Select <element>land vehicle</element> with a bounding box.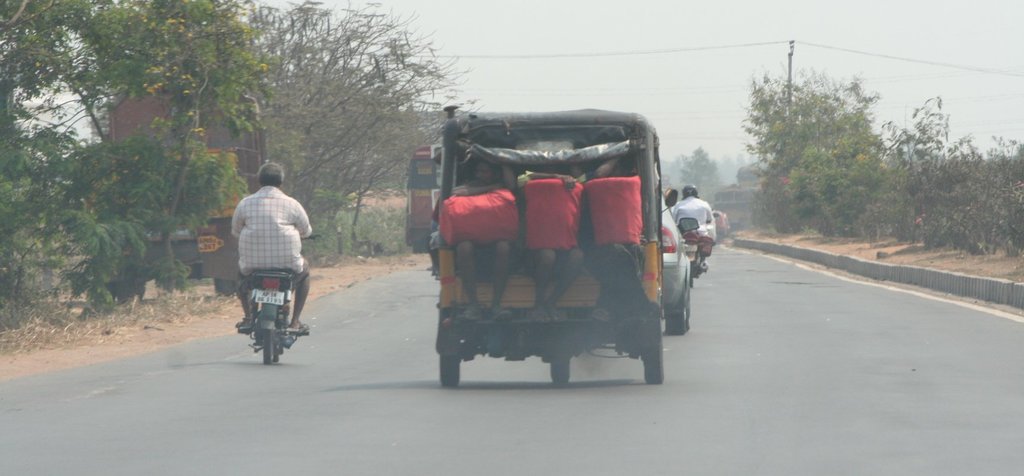
bbox(241, 235, 317, 369).
